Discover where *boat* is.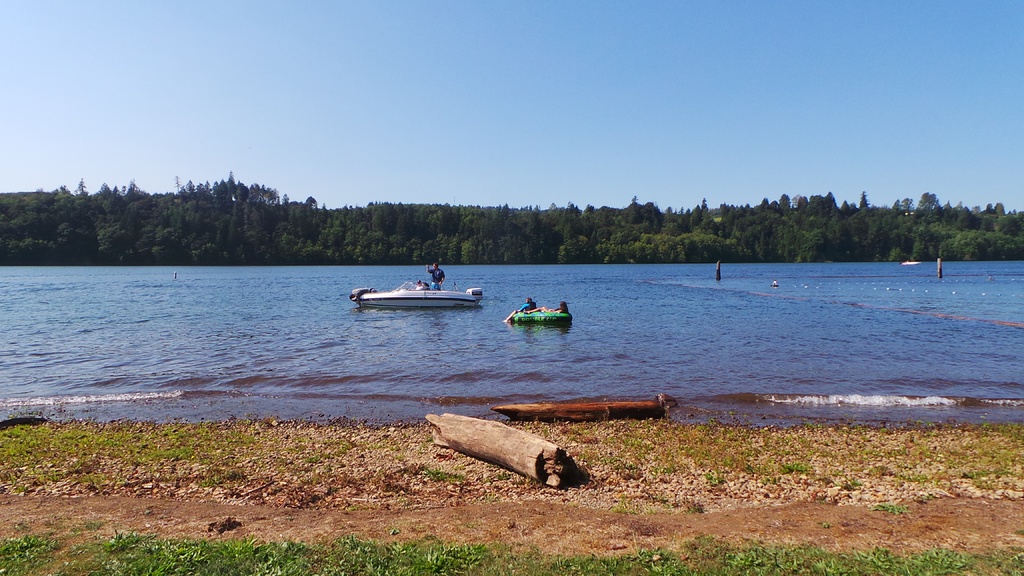
Discovered at [513, 308, 573, 323].
